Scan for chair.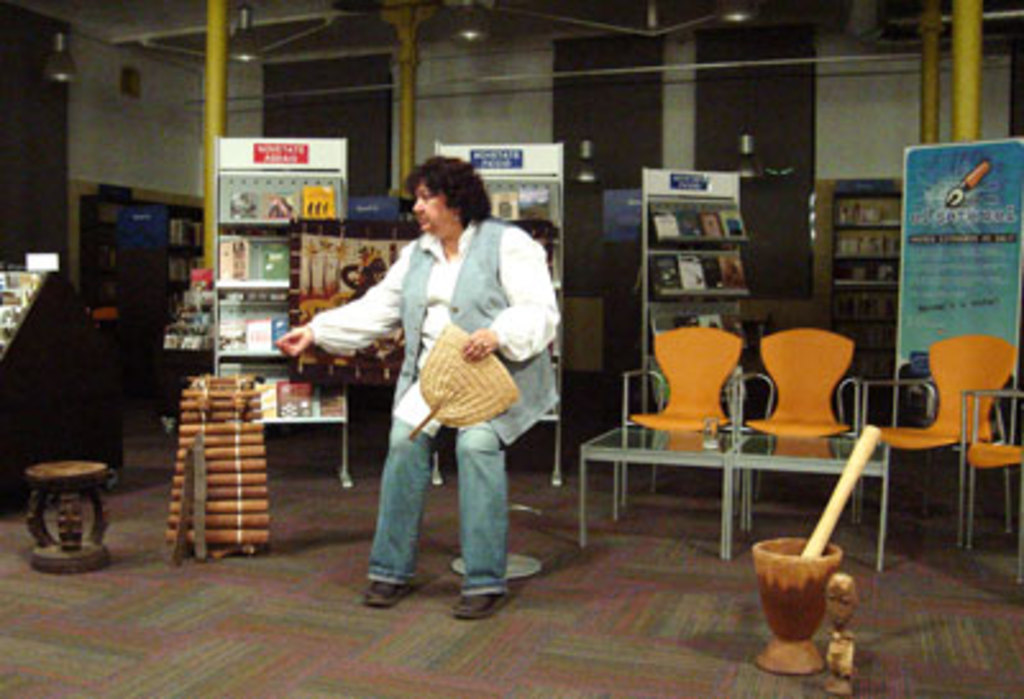
Scan result: [left=965, top=389, right=1021, bottom=591].
